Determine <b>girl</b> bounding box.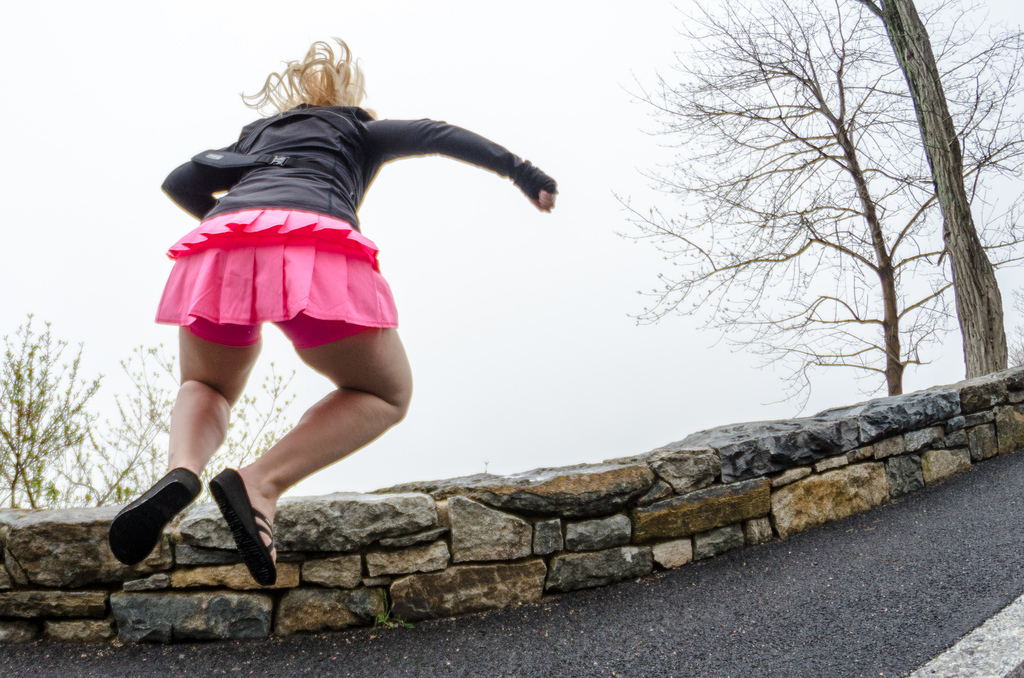
Determined: BBox(109, 35, 554, 585).
